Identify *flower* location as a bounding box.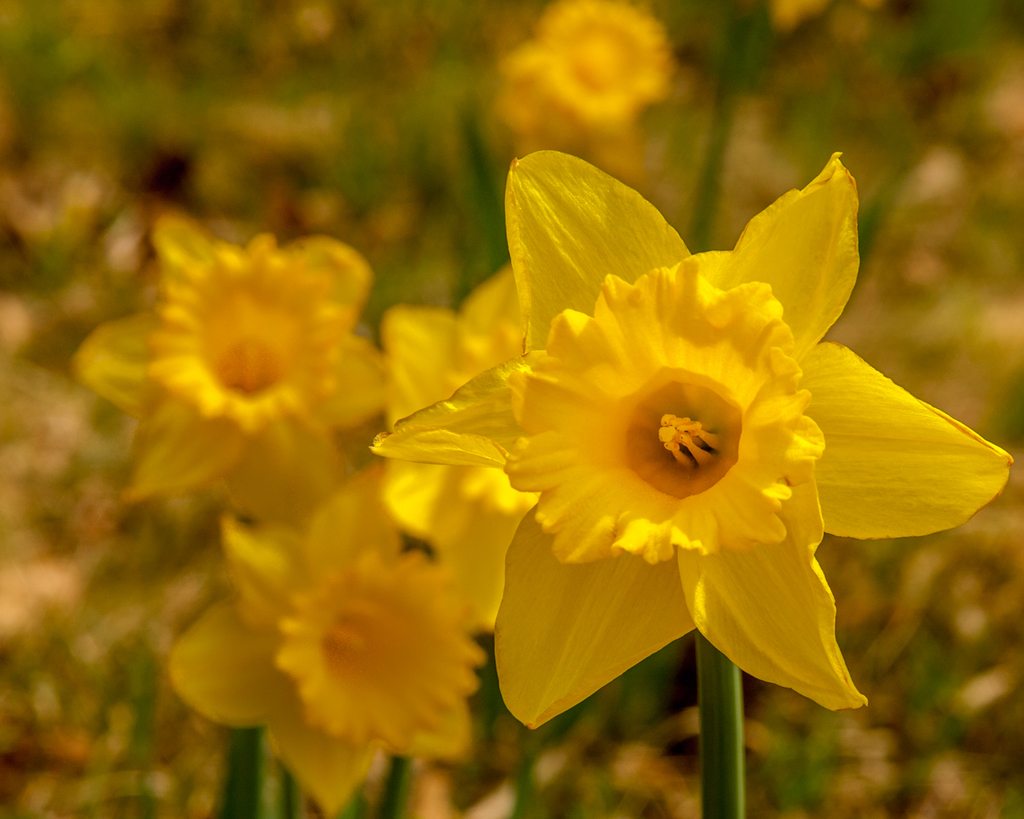
{"left": 378, "top": 256, "right": 543, "bottom": 621}.
